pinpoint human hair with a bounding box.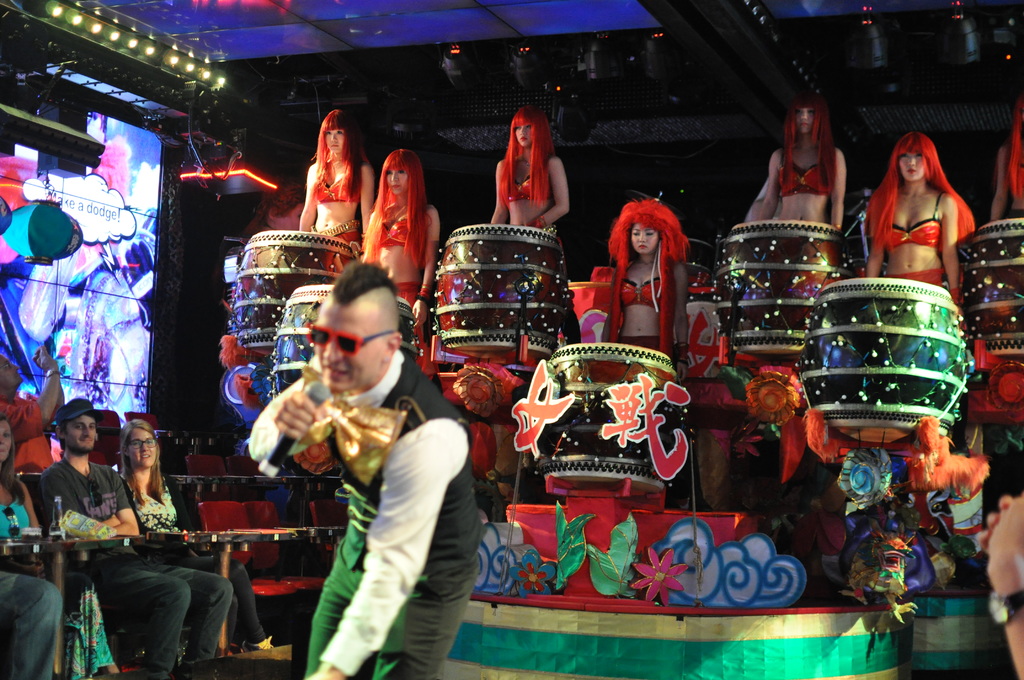
{"x1": 499, "y1": 104, "x2": 557, "y2": 209}.
